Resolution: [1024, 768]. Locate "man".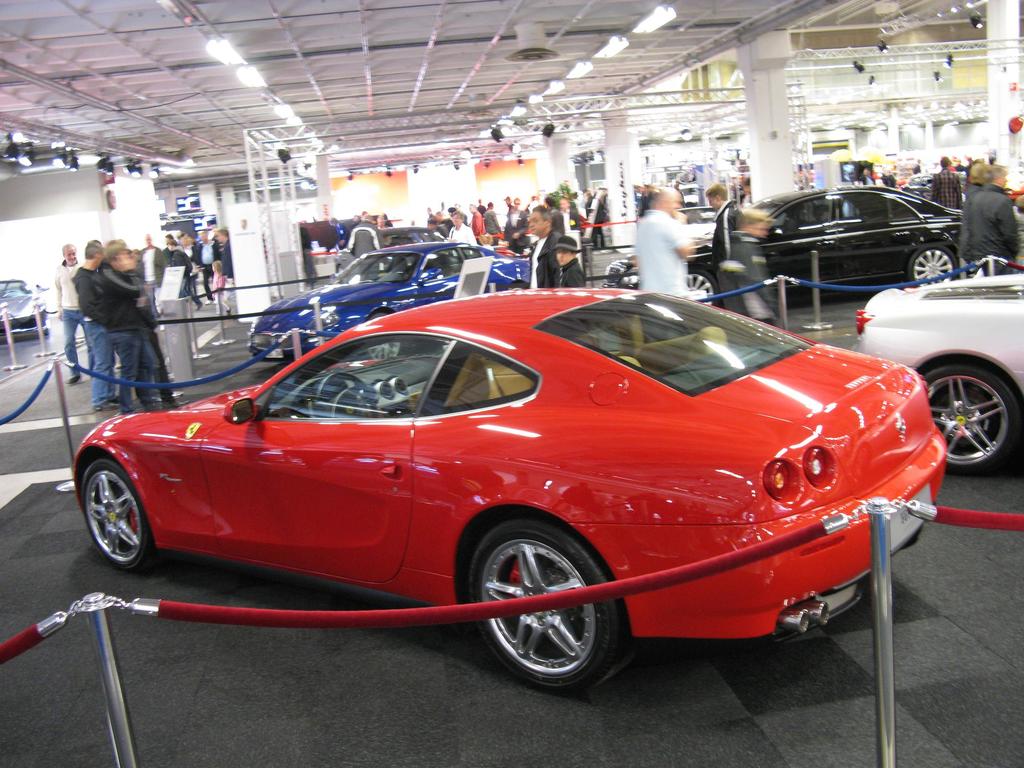
bbox(968, 163, 1020, 278).
